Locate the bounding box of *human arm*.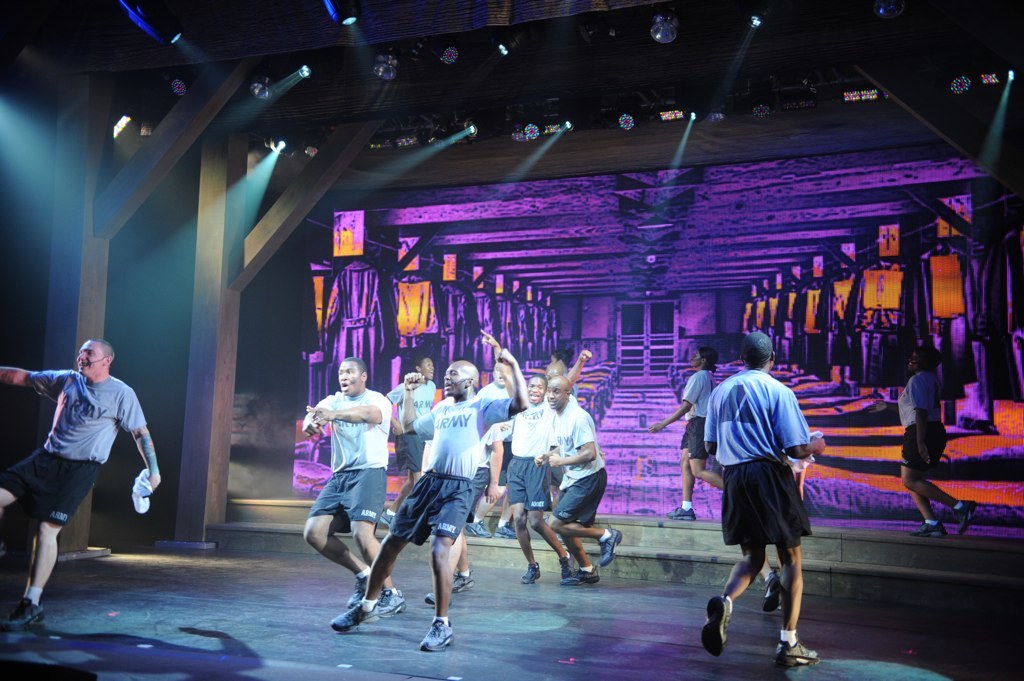
Bounding box: bbox(774, 390, 831, 460).
